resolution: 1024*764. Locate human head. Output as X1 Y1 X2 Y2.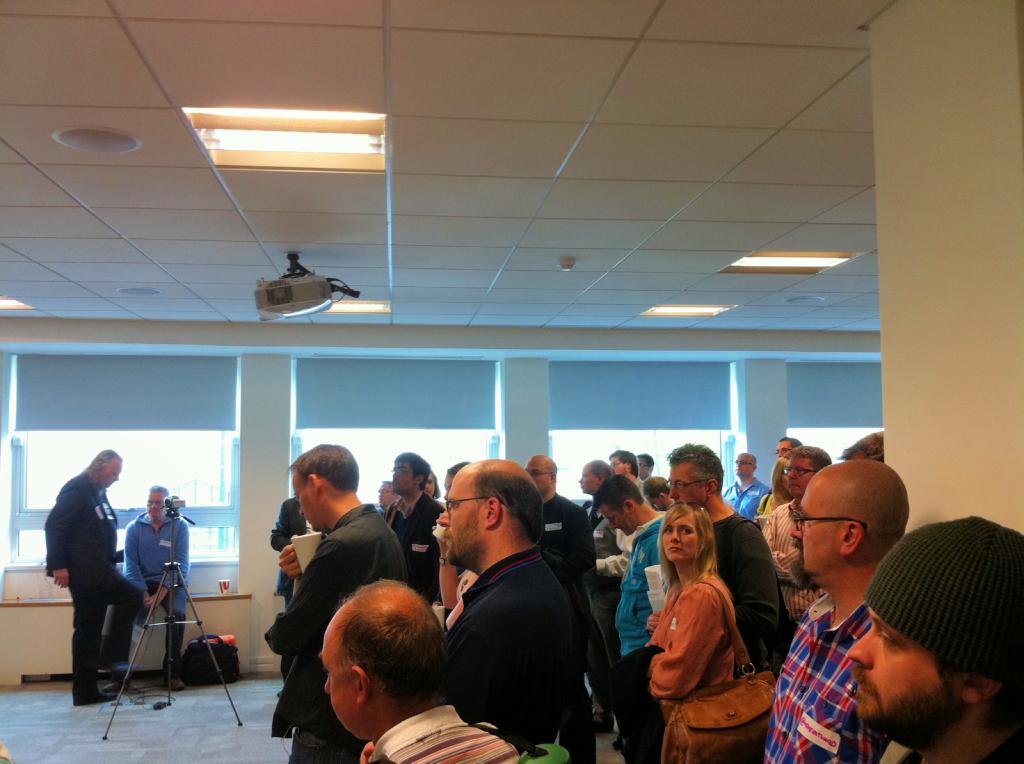
791 455 911 573.
